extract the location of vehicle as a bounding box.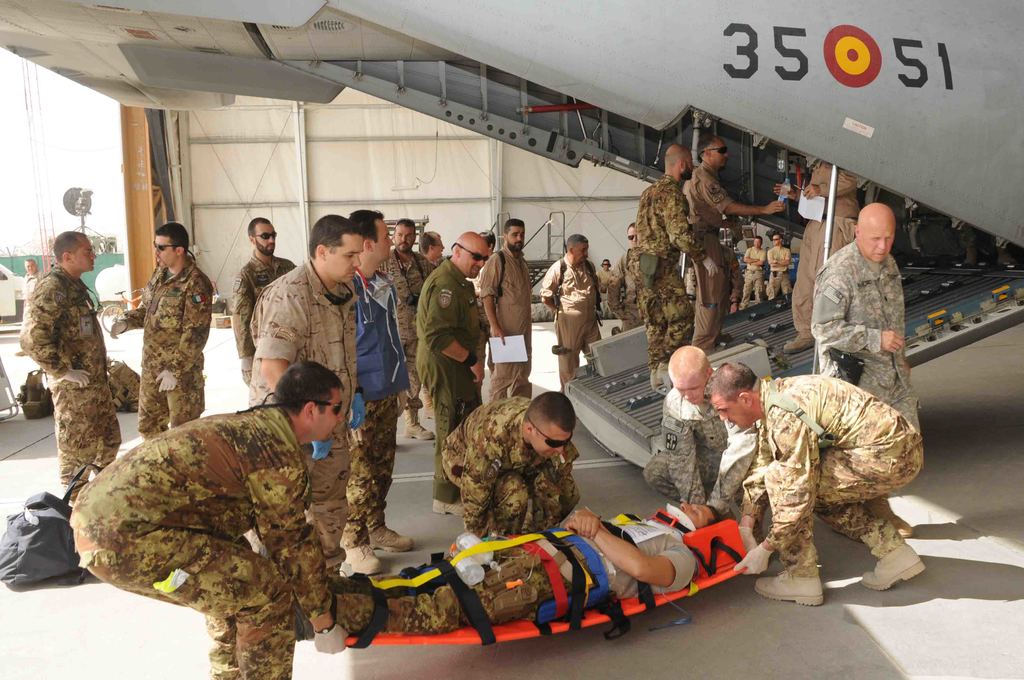
bbox(0, 263, 29, 316).
